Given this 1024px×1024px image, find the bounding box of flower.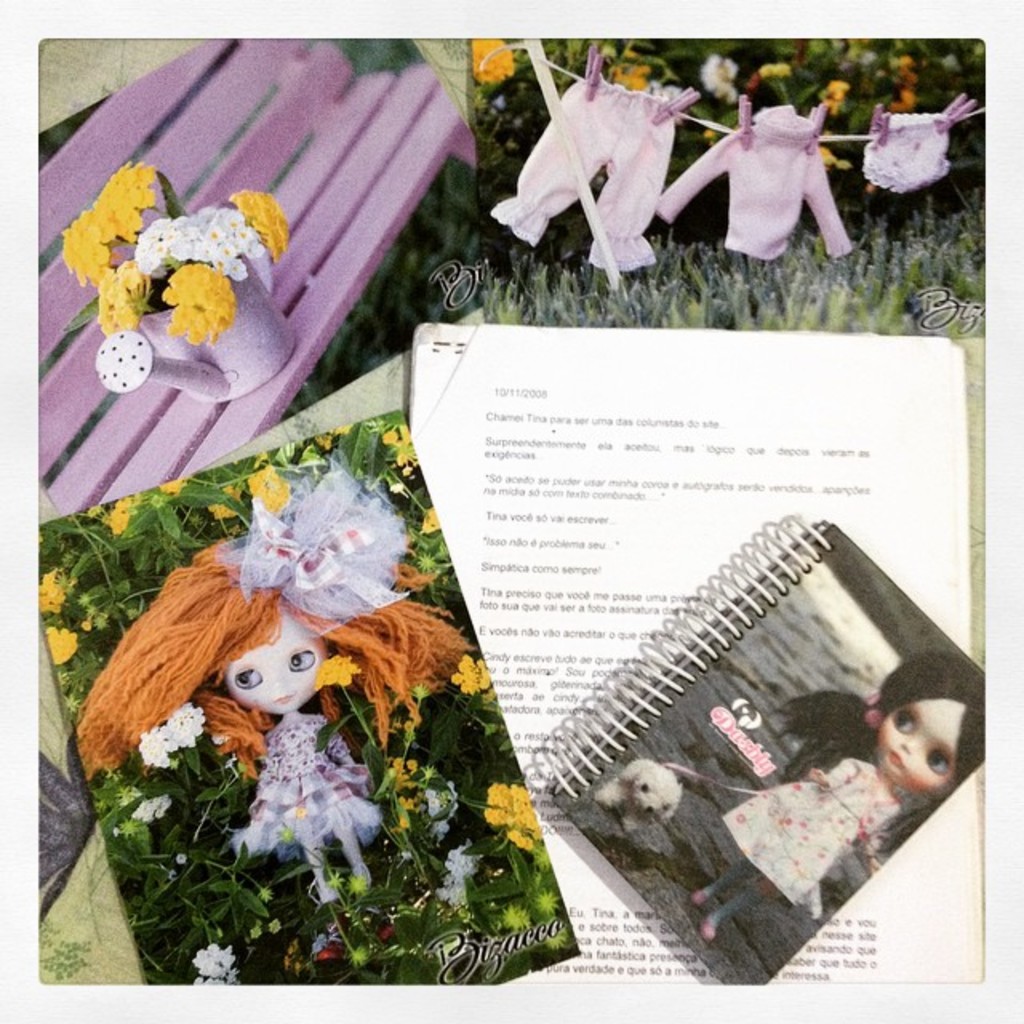
(171,856,186,862).
